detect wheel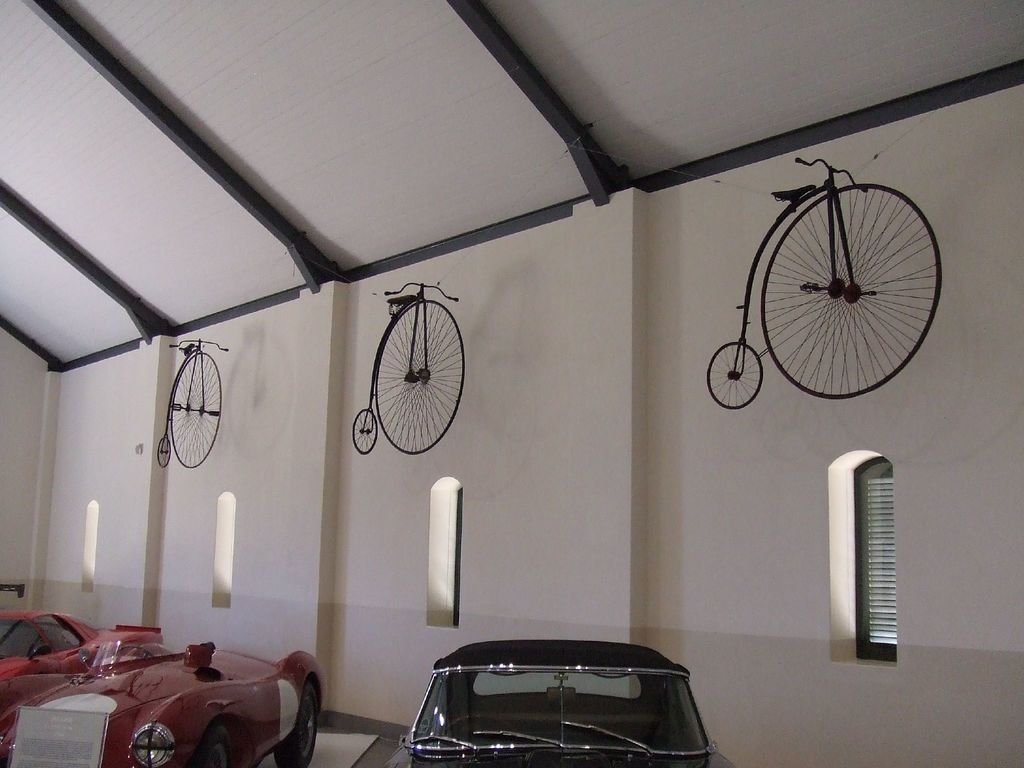
Rect(376, 300, 464, 458)
